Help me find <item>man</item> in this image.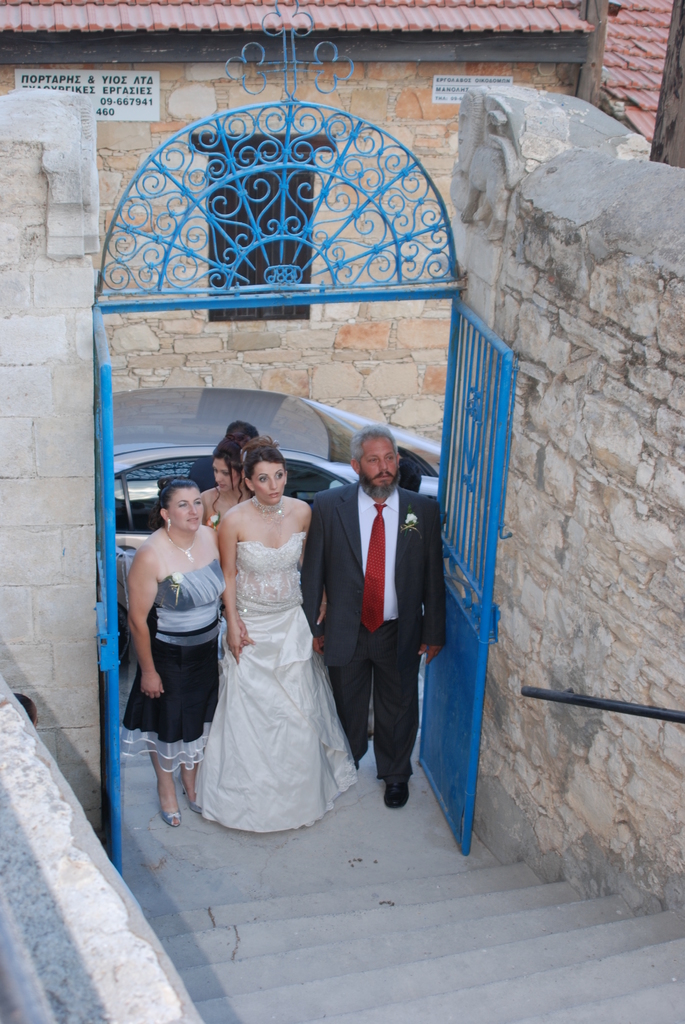
Found it: <region>326, 412, 438, 805</region>.
